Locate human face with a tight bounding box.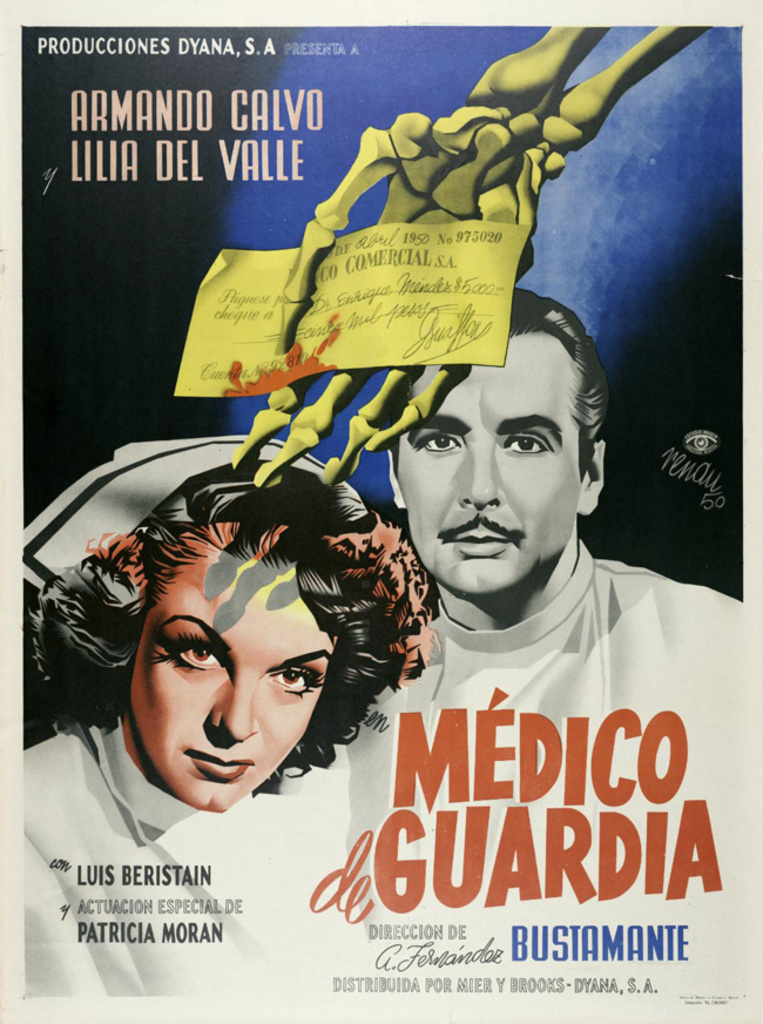
127,553,338,807.
